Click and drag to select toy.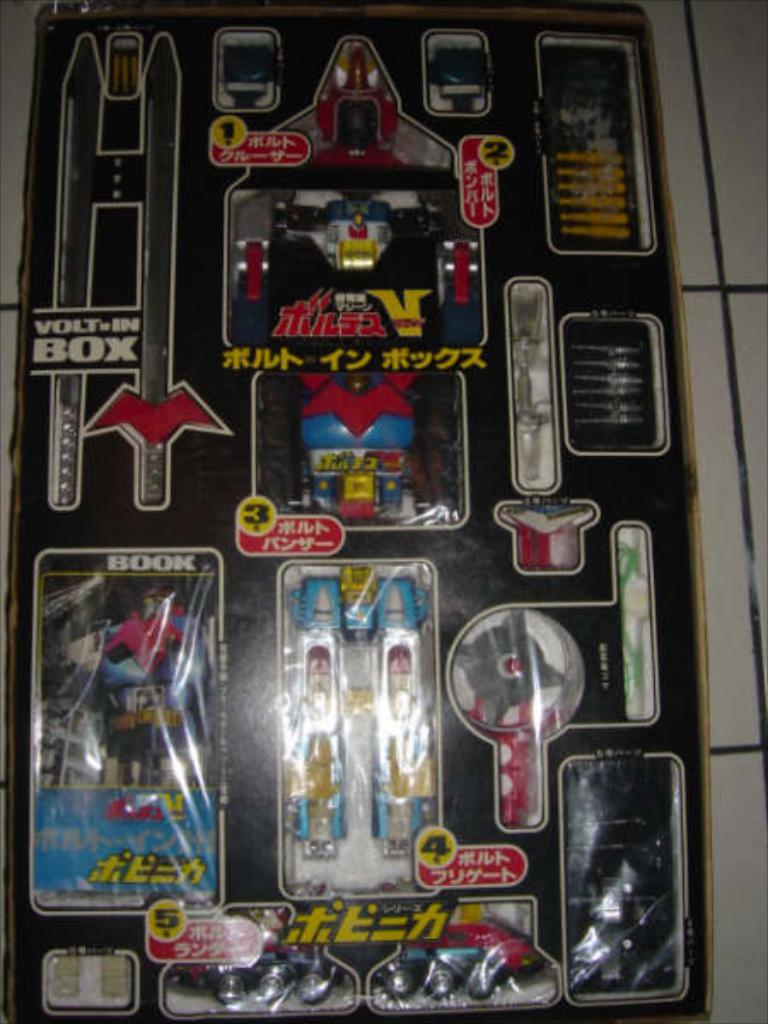
Selection: 72/585/212/787.
